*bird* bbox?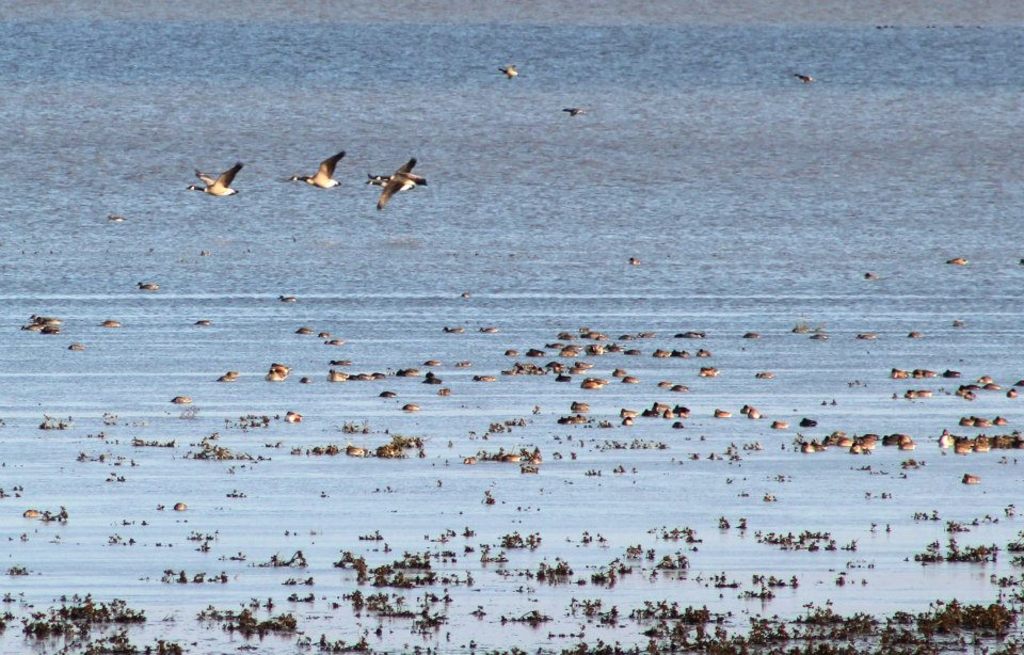
[108, 211, 129, 222]
